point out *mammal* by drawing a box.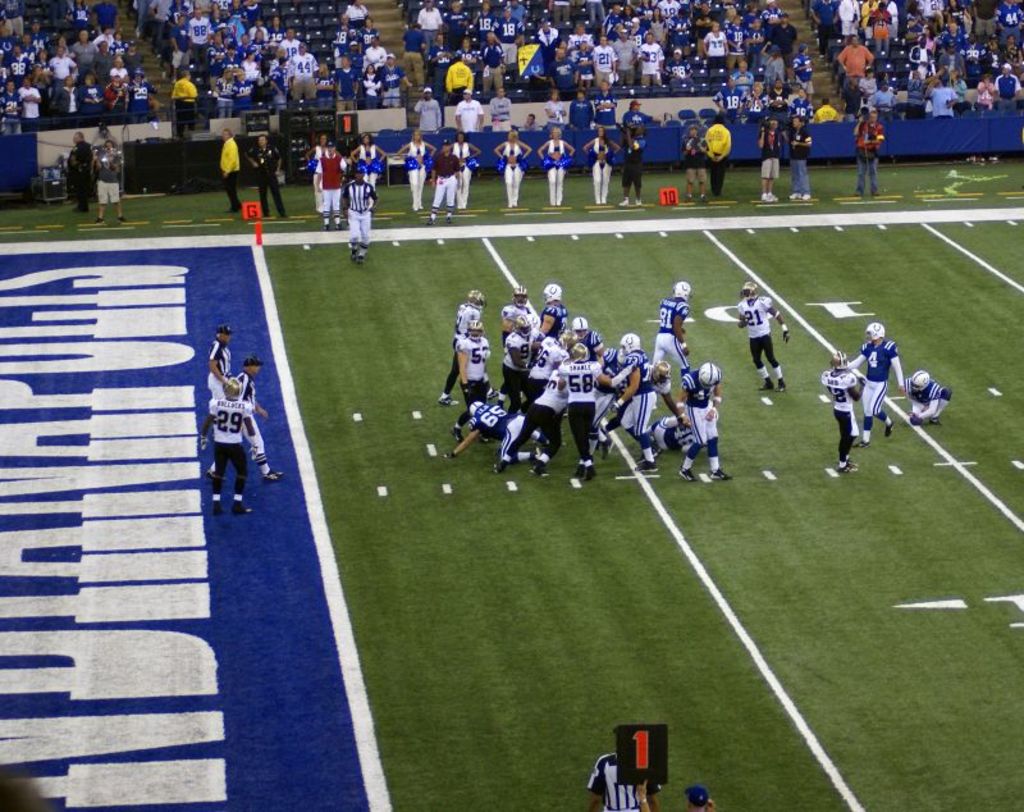
x1=582 y1=128 x2=618 y2=191.
